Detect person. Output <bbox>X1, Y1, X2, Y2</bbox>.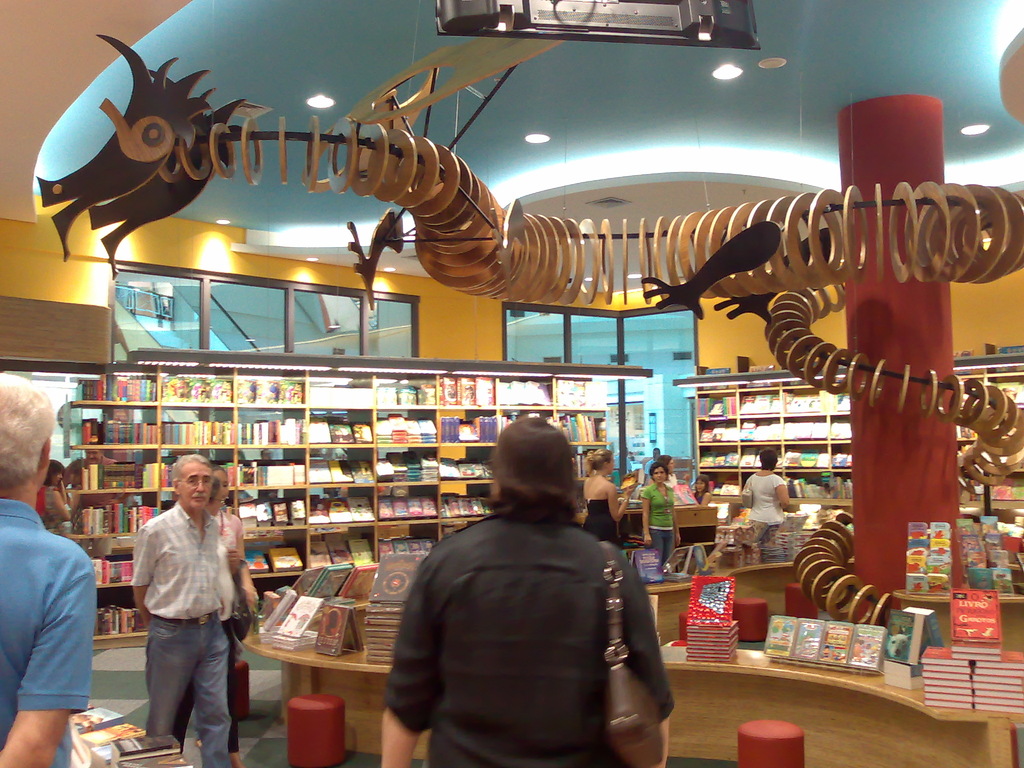
<bbox>692, 470, 712, 509</bbox>.
